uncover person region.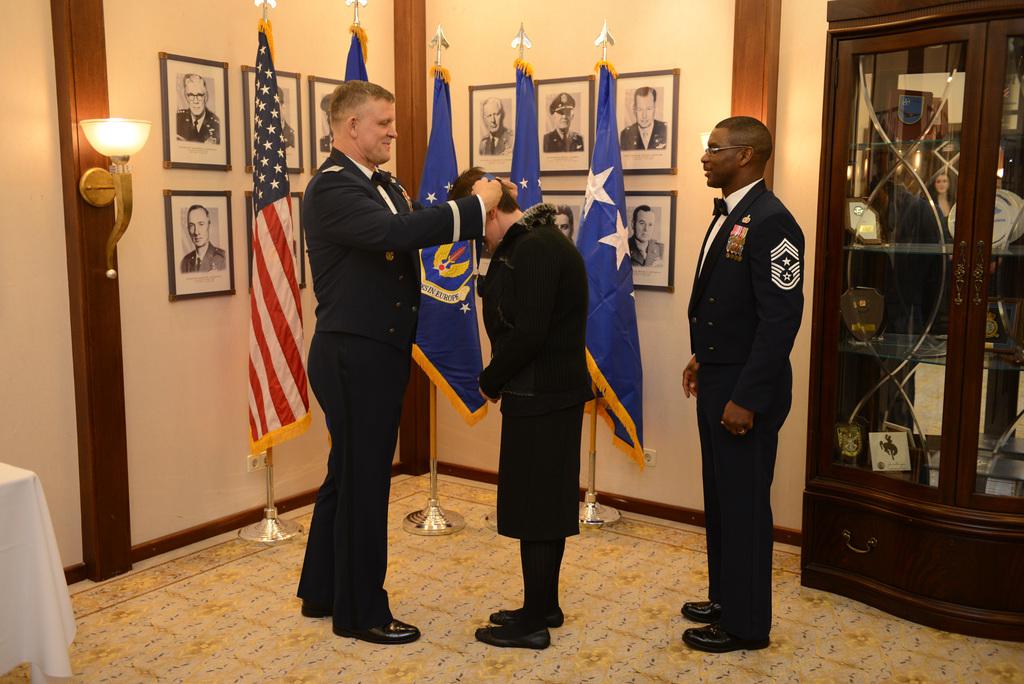
Uncovered: {"left": 544, "top": 88, "right": 581, "bottom": 152}.
